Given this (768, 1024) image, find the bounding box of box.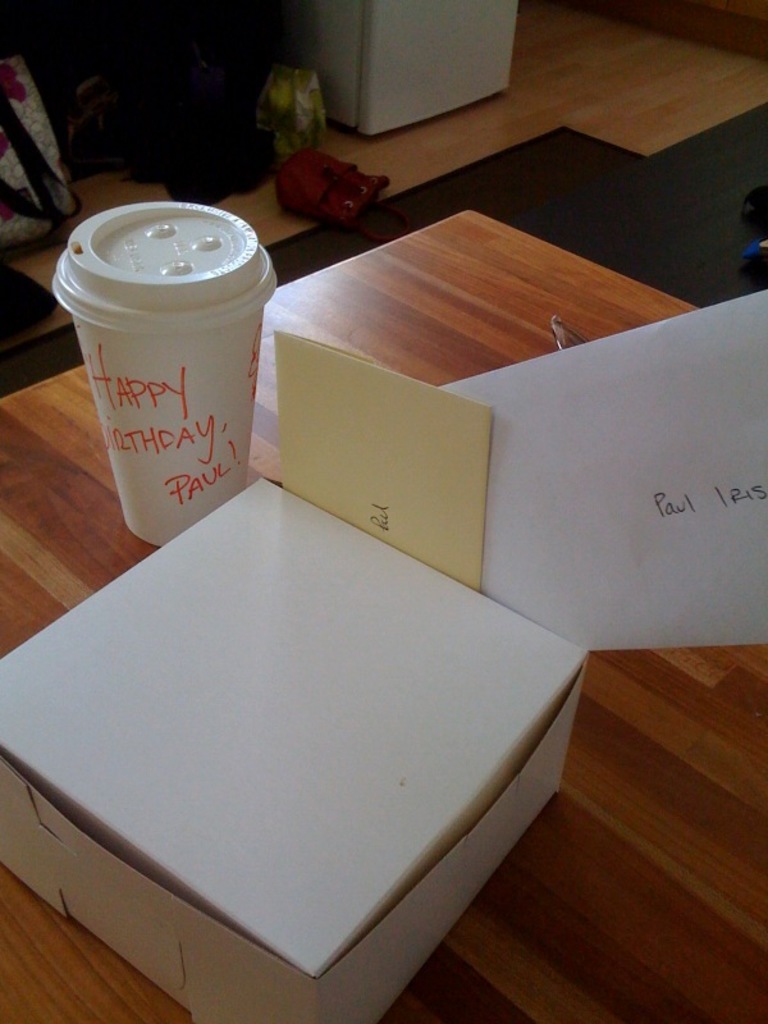
{"x1": 0, "y1": 458, "x2": 611, "y2": 988}.
